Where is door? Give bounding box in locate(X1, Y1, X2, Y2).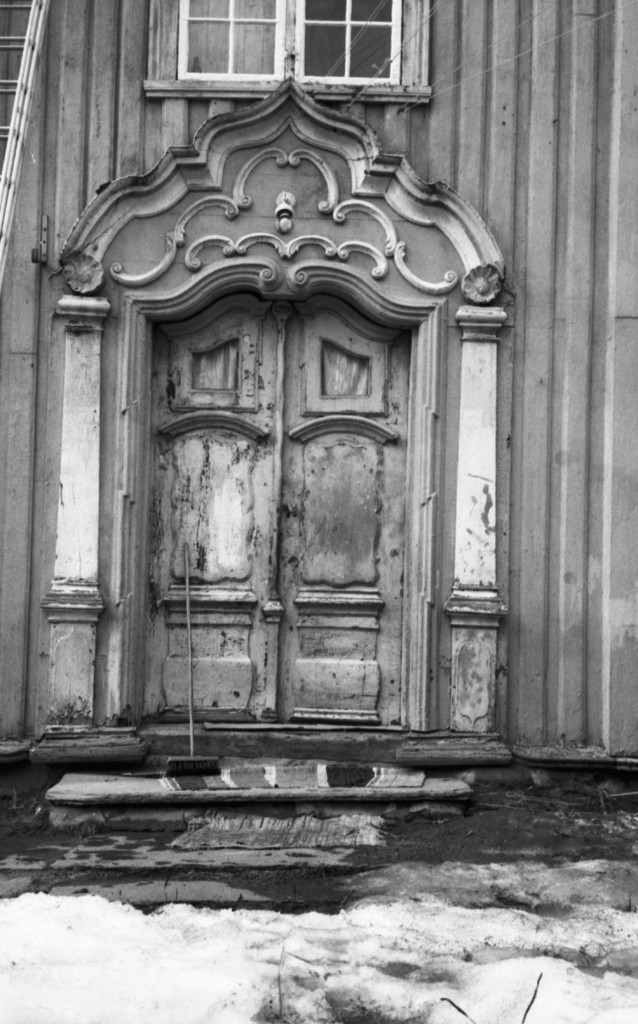
locate(147, 287, 421, 726).
